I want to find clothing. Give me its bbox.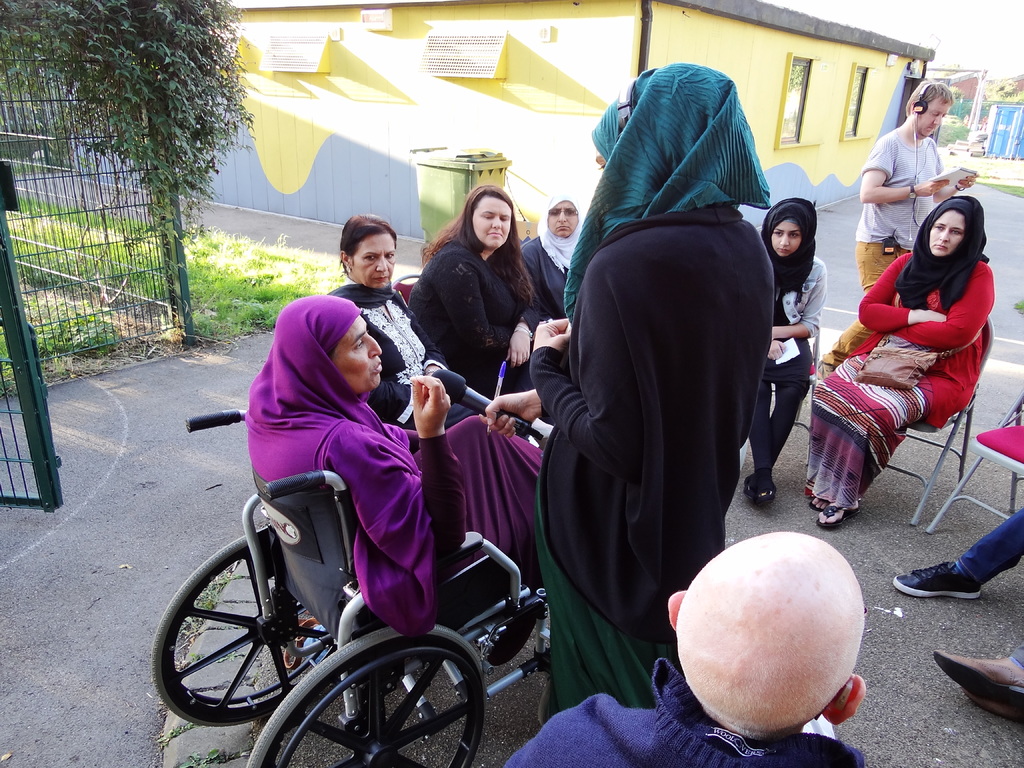
bbox(738, 196, 823, 490).
